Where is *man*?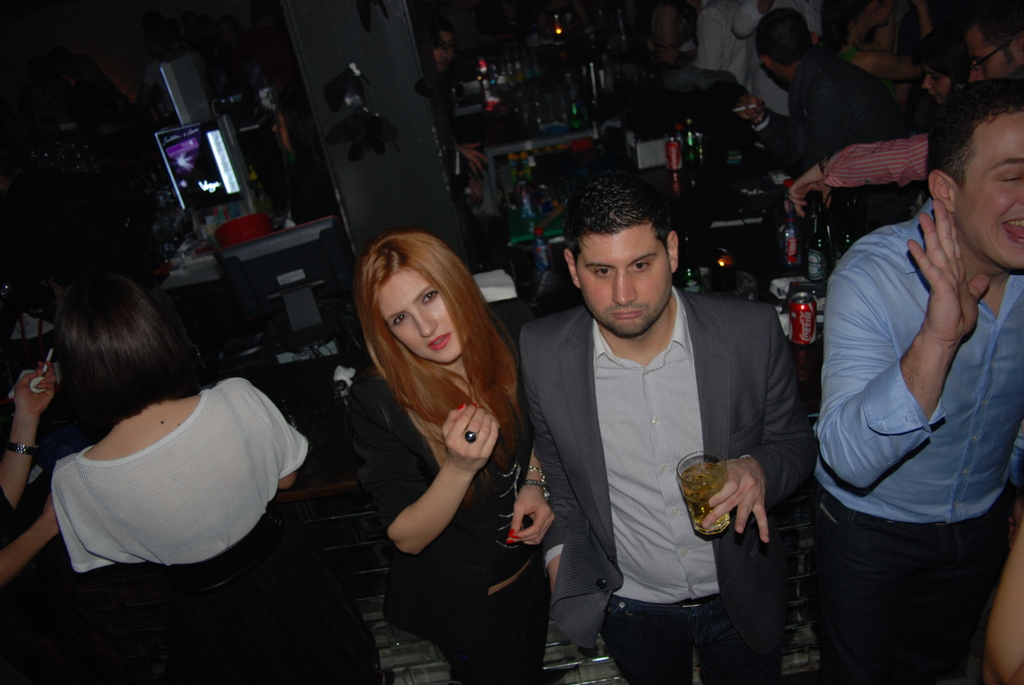
<bbox>750, 8, 906, 258</bbox>.
